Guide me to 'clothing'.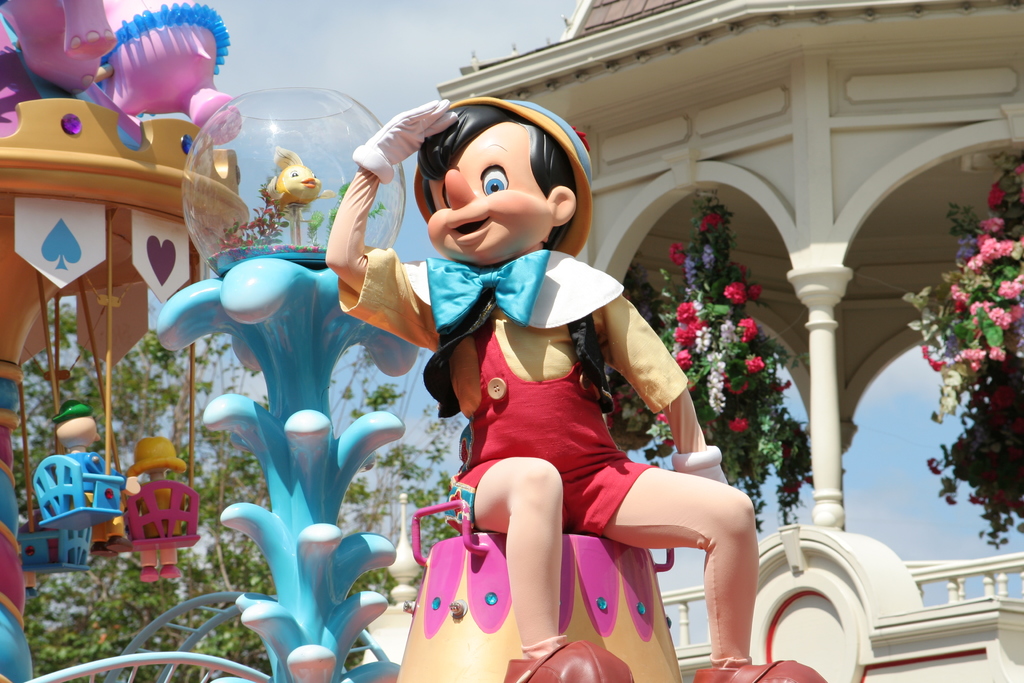
Guidance: x1=419 y1=215 x2=684 y2=620.
